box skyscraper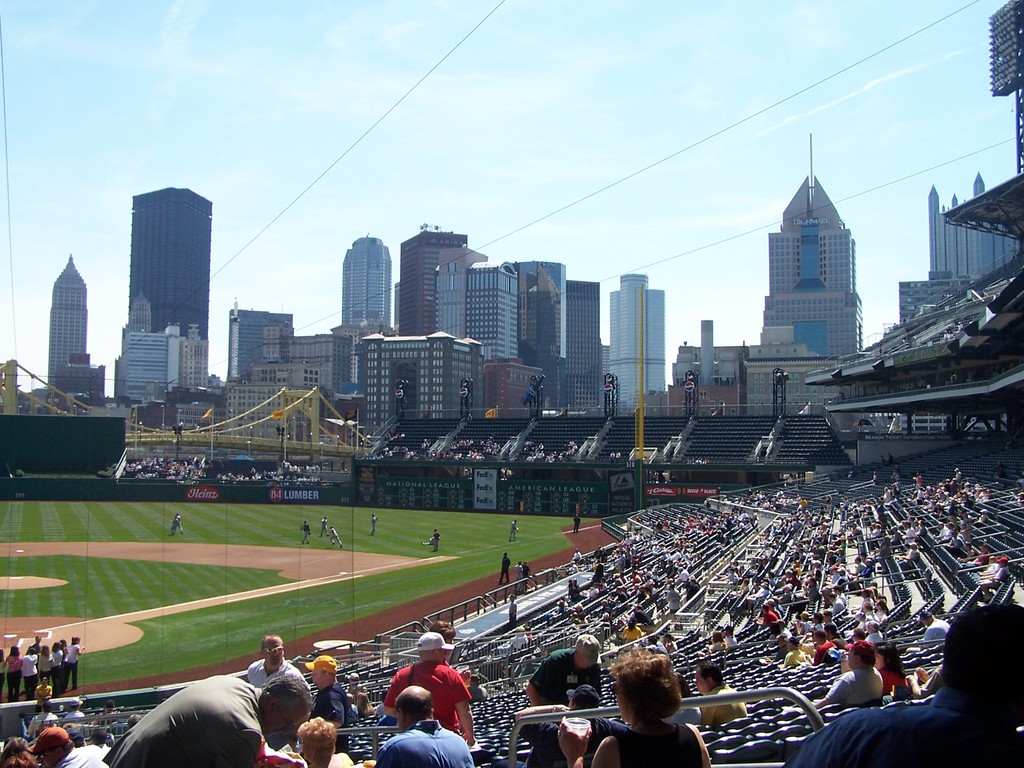
[227,299,297,387]
